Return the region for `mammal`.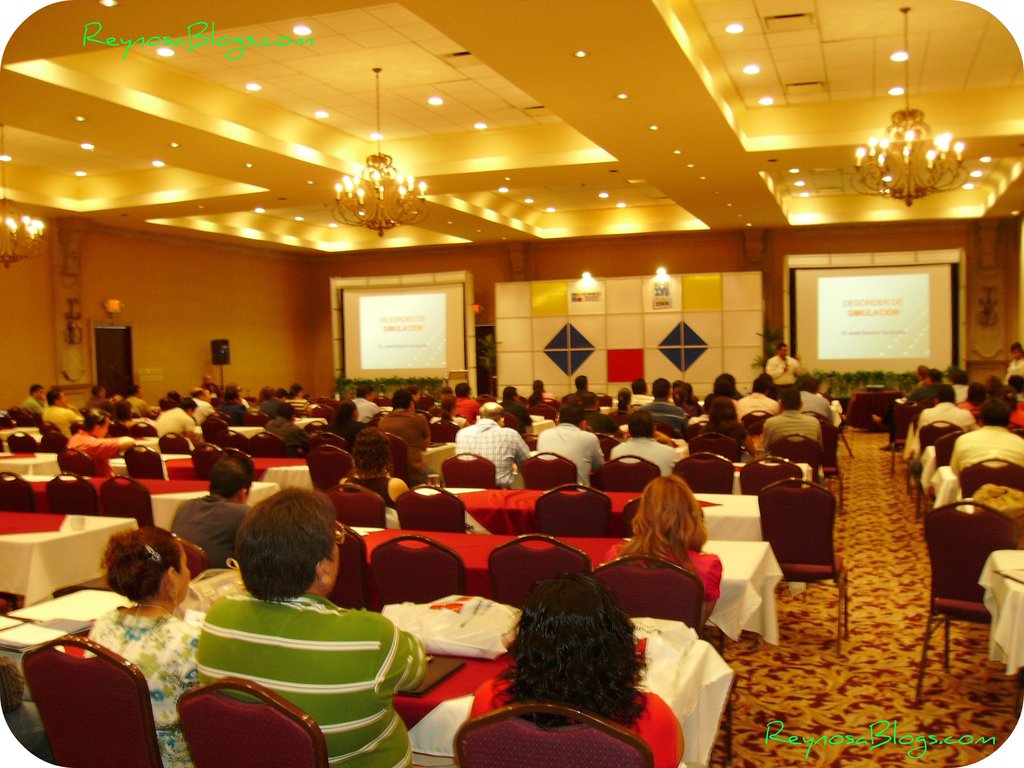
[500, 384, 532, 435].
